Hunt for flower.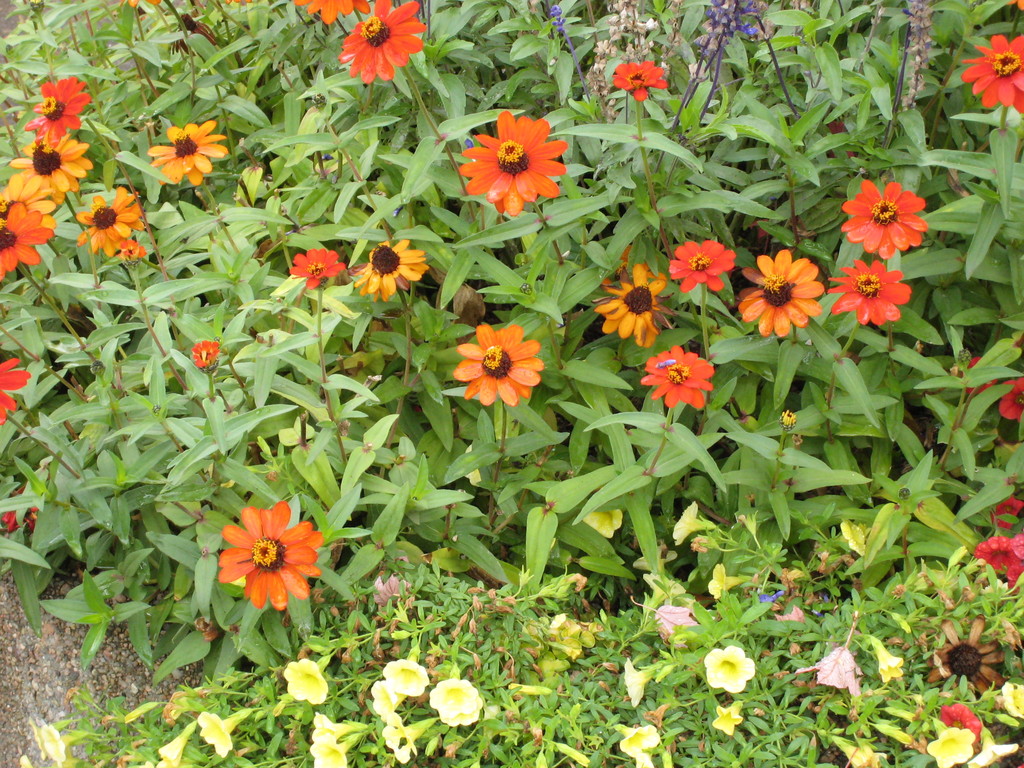
Hunted down at (287,250,345,292).
